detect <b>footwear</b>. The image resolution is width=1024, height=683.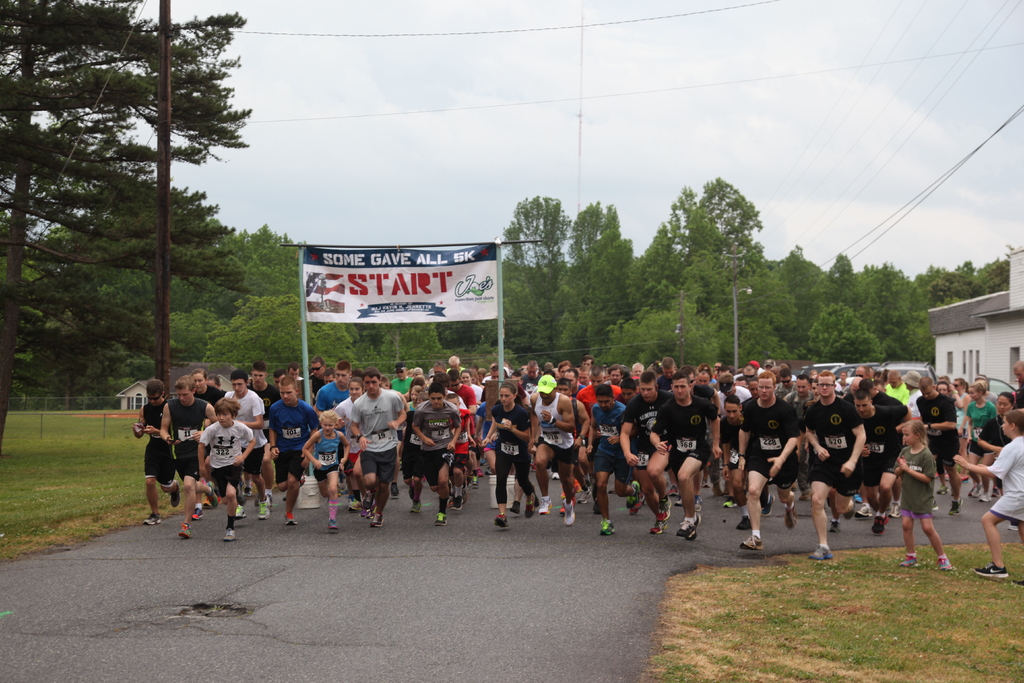
Rect(556, 499, 577, 514).
